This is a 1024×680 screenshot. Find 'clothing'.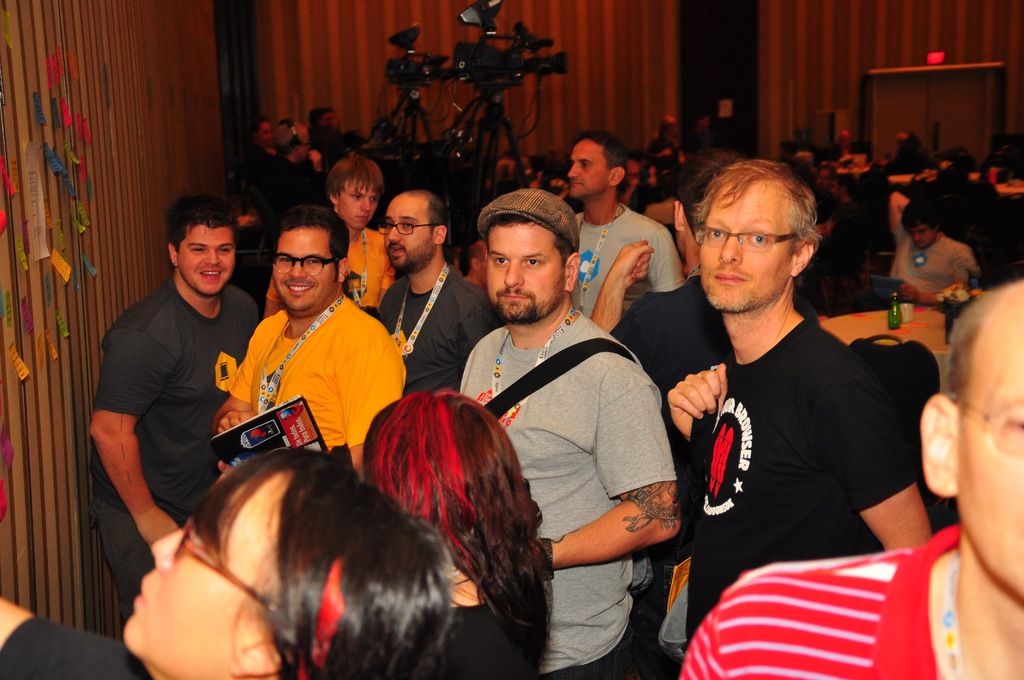
Bounding box: l=888, t=225, r=977, b=296.
